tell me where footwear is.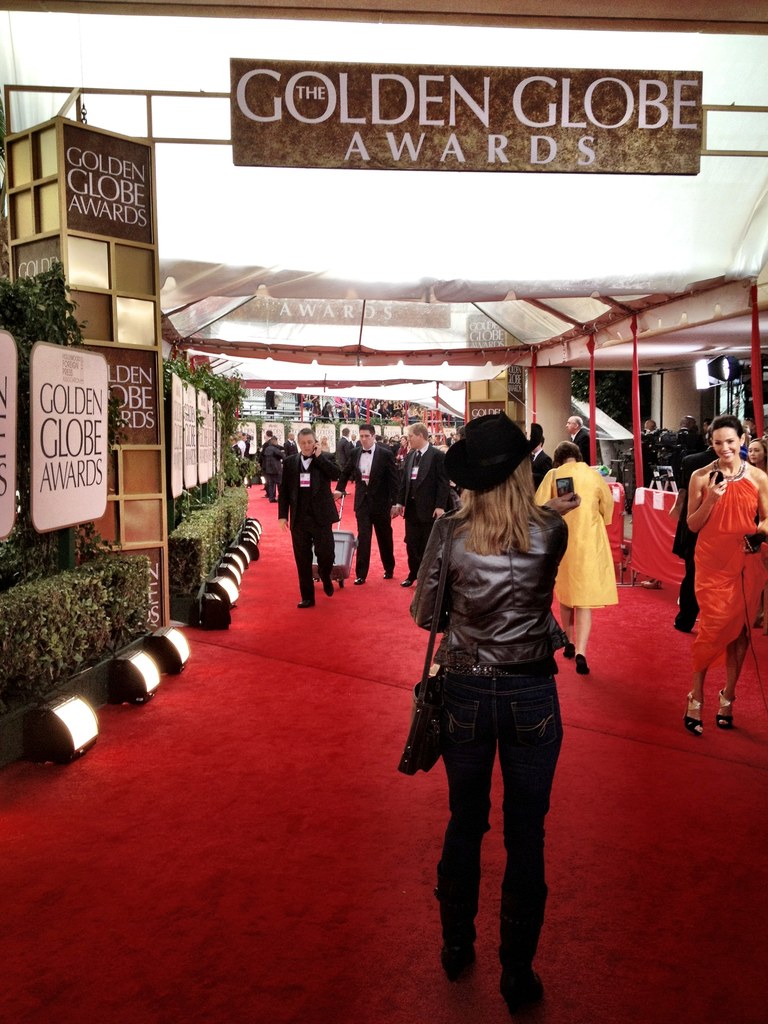
footwear is at bbox(399, 576, 417, 590).
